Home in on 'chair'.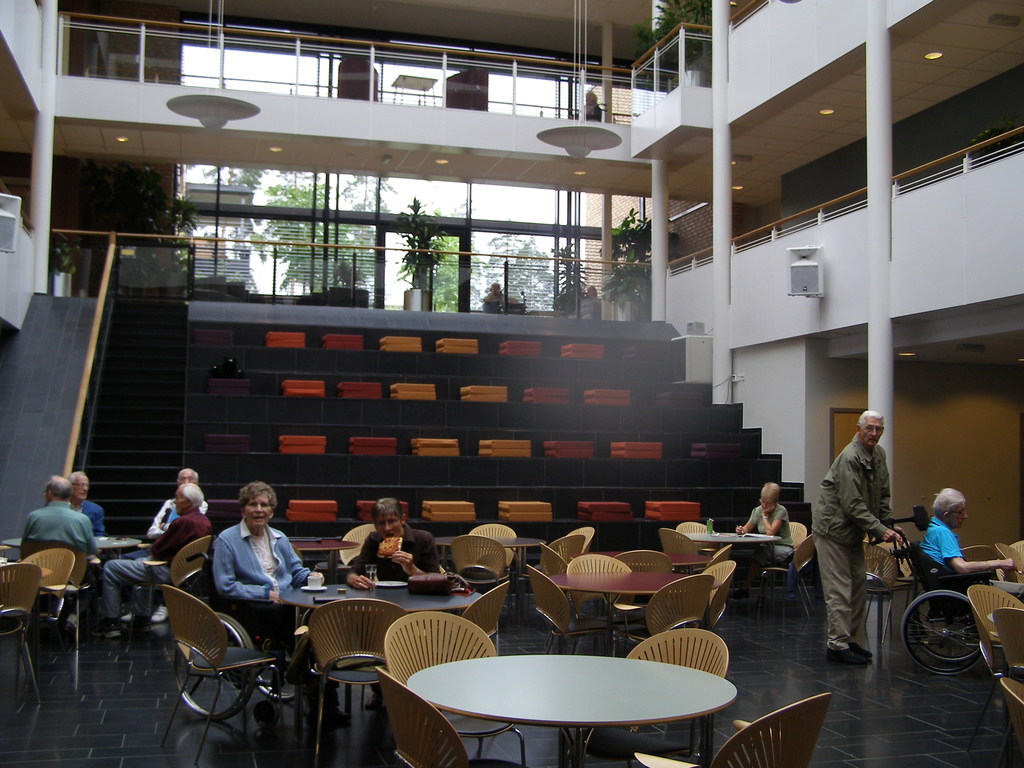
Homed in at bbox(627, 625, 737, 764).
